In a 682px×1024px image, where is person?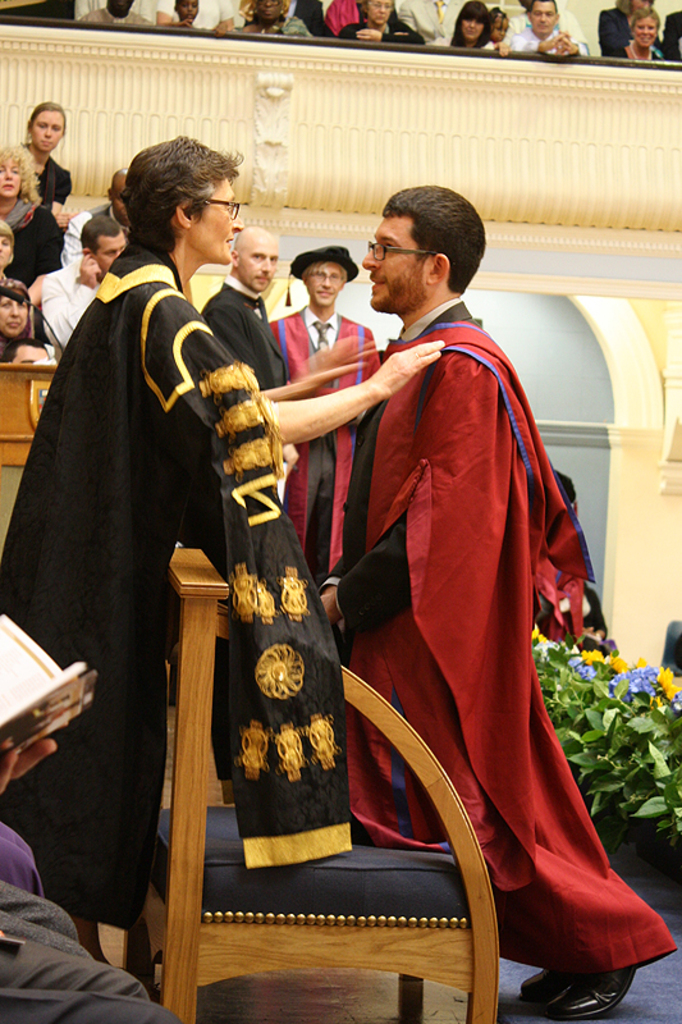
[left=310, top=206, right=605, bottom=961].
